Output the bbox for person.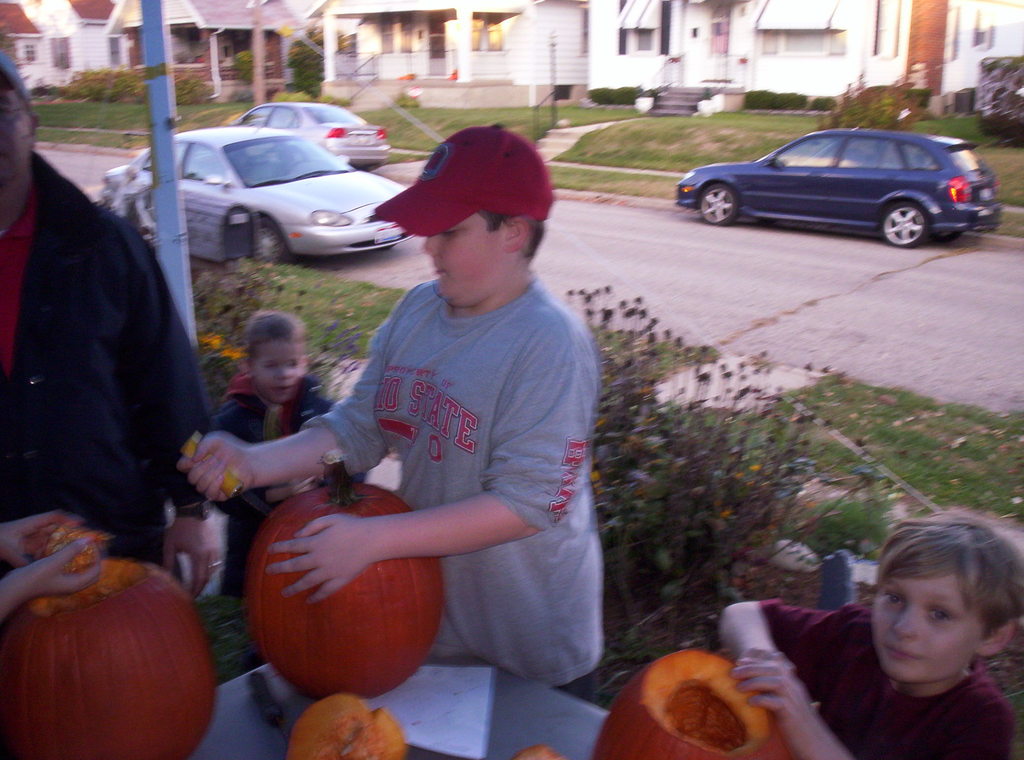
[247, 129, 588, 732].
